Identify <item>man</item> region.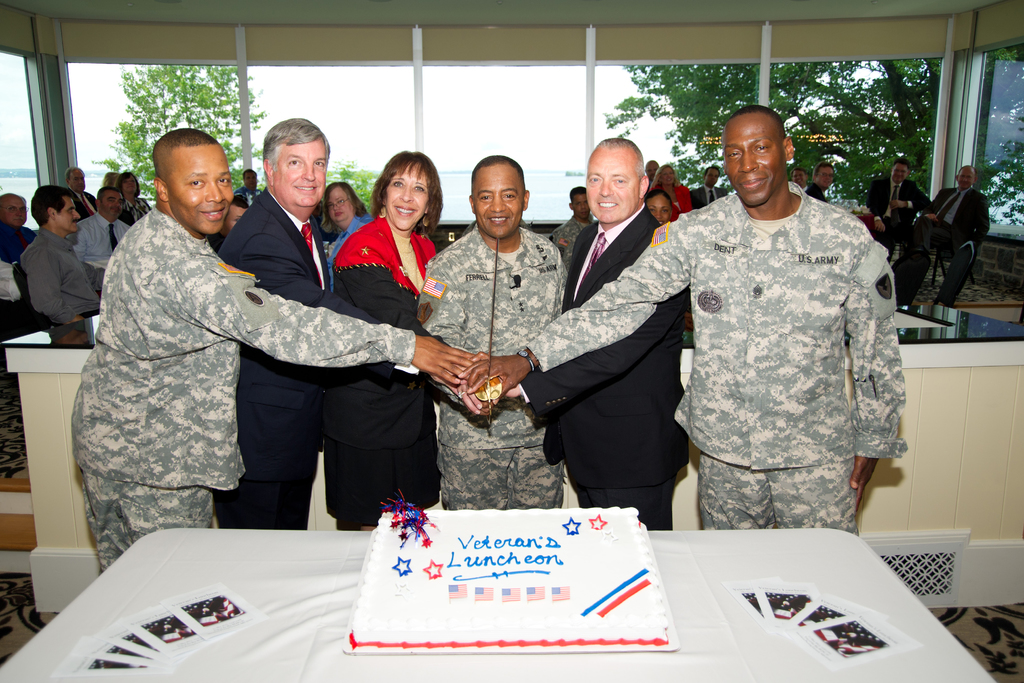
Region: pyautogui.locateOnScreen(506, 139, 694, 531).
